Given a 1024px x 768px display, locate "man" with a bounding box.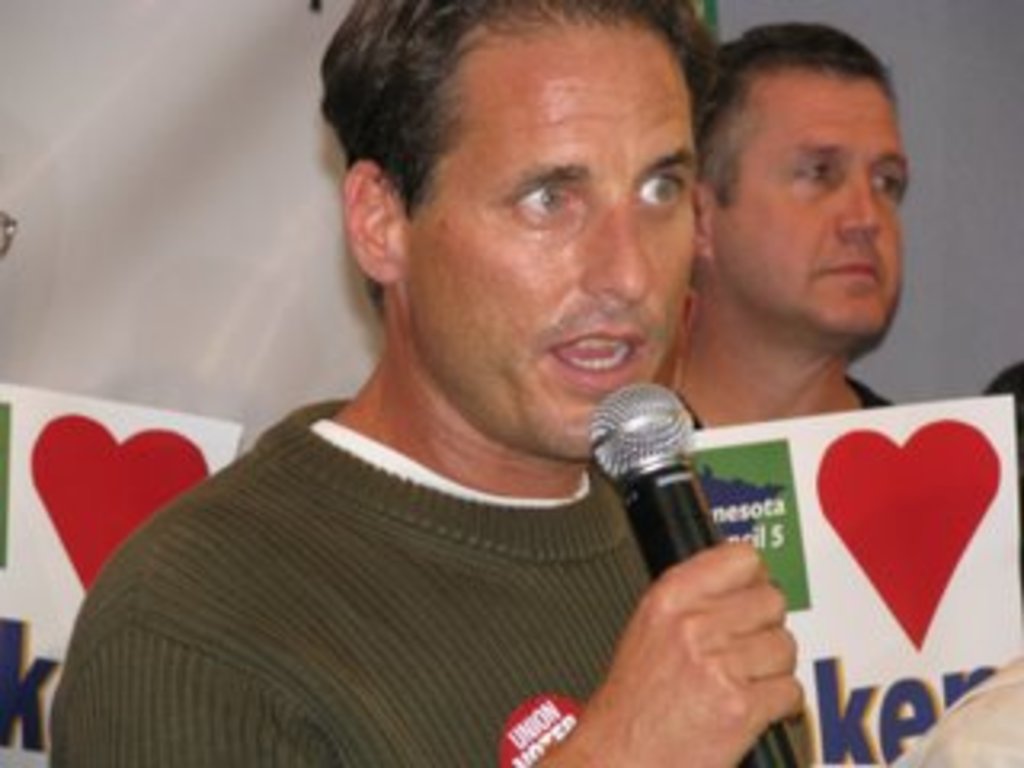
Located: (64,29,838,755).
